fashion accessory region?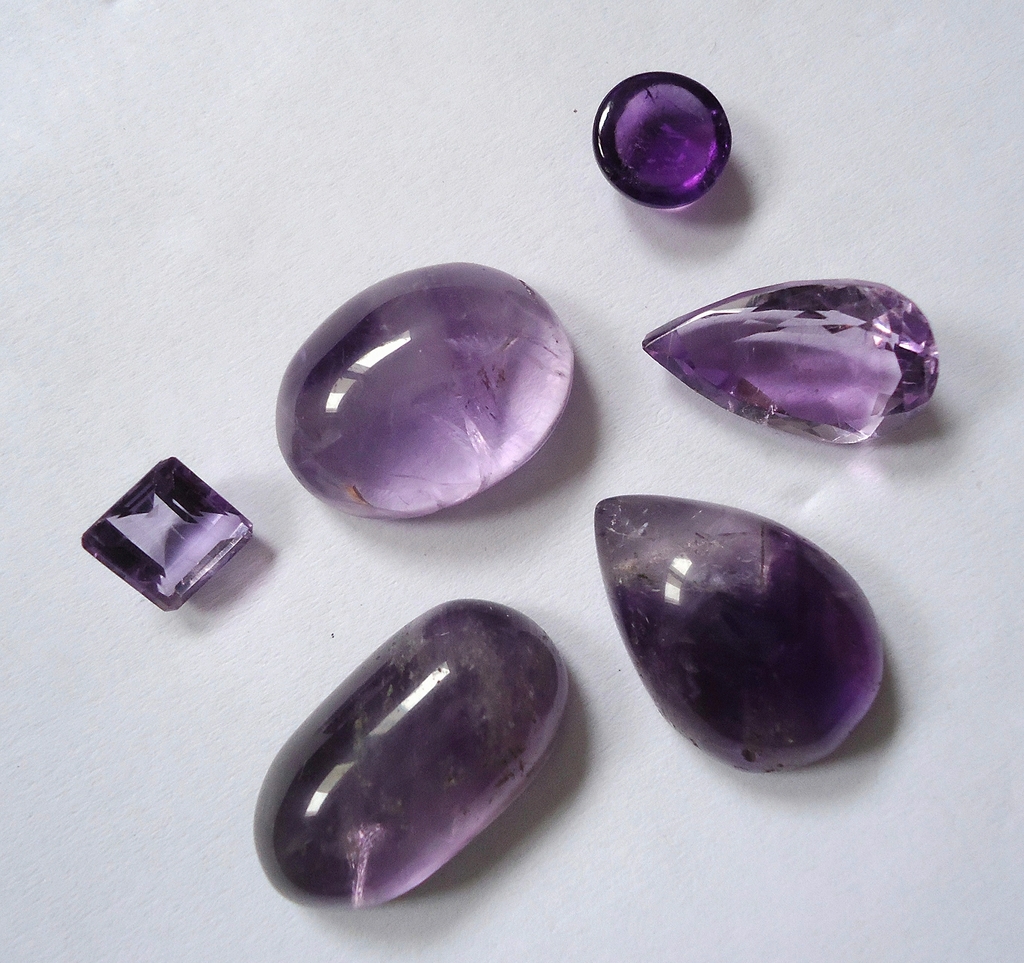
x1=585 y1=76 x2=717 y2=208
